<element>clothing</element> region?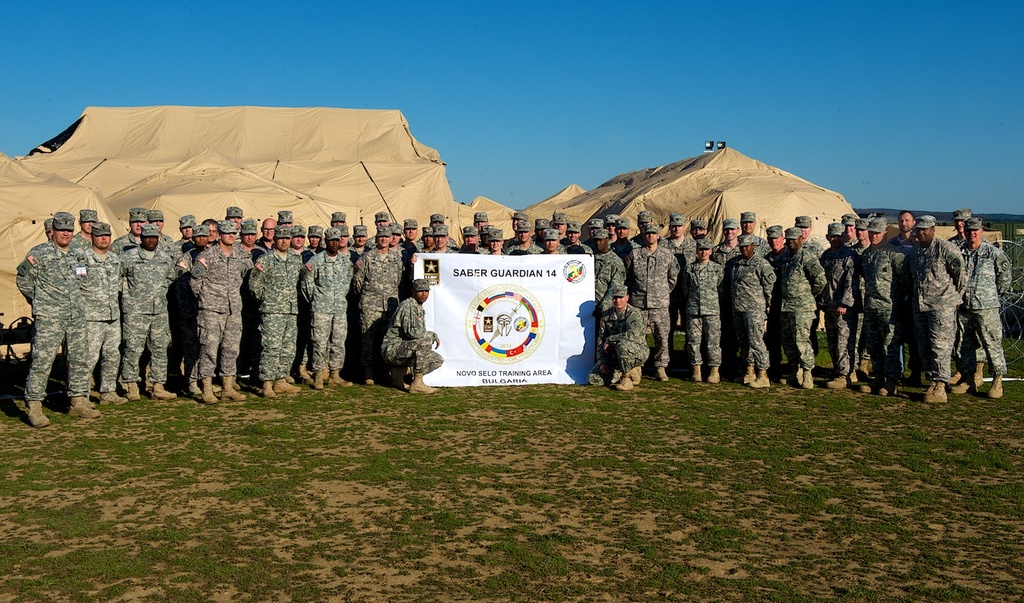
box=[188, 241, 250, 382]
